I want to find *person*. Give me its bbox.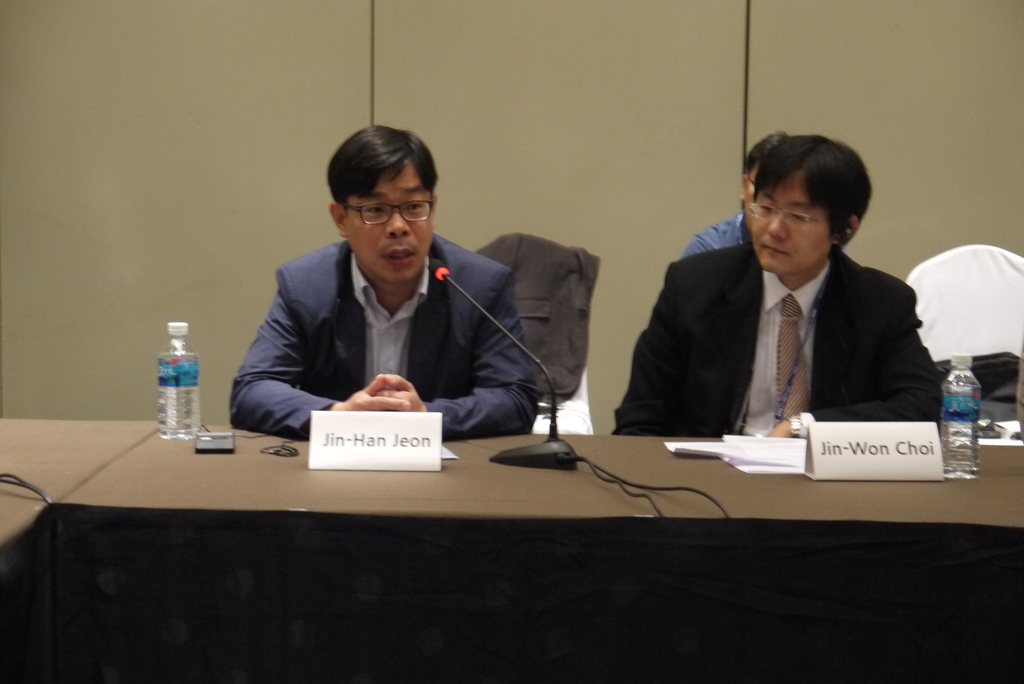
[684, 133, 779, 252].
